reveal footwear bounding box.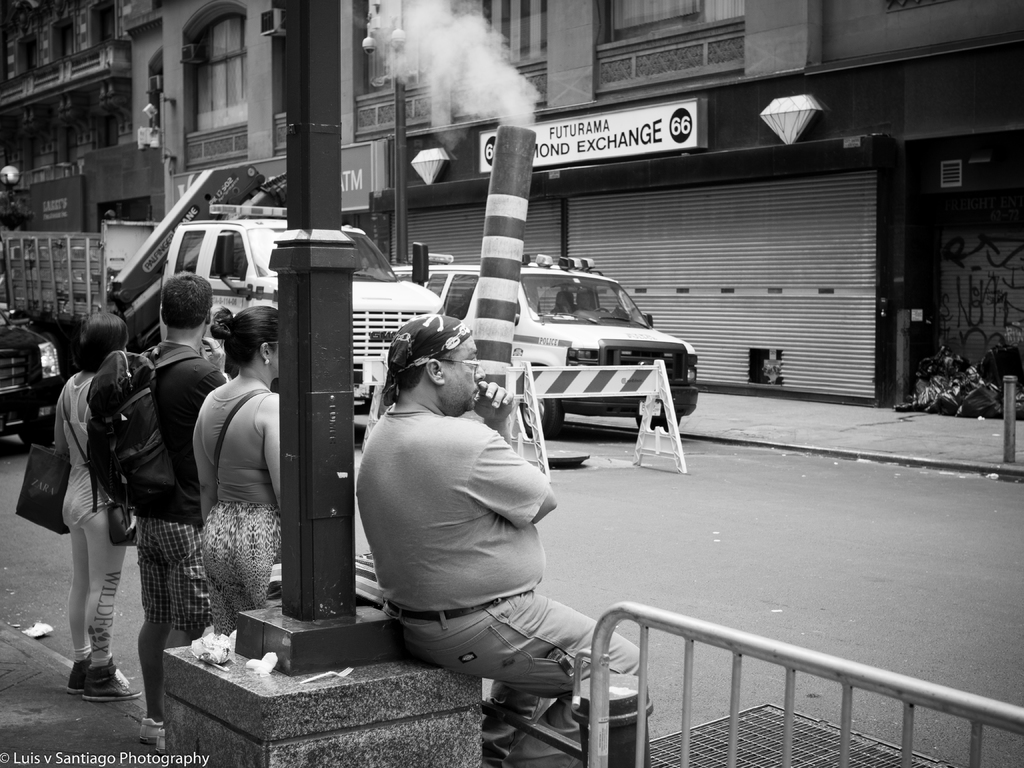
Revealed: left=152, top=730, right=172, bottom=762.
